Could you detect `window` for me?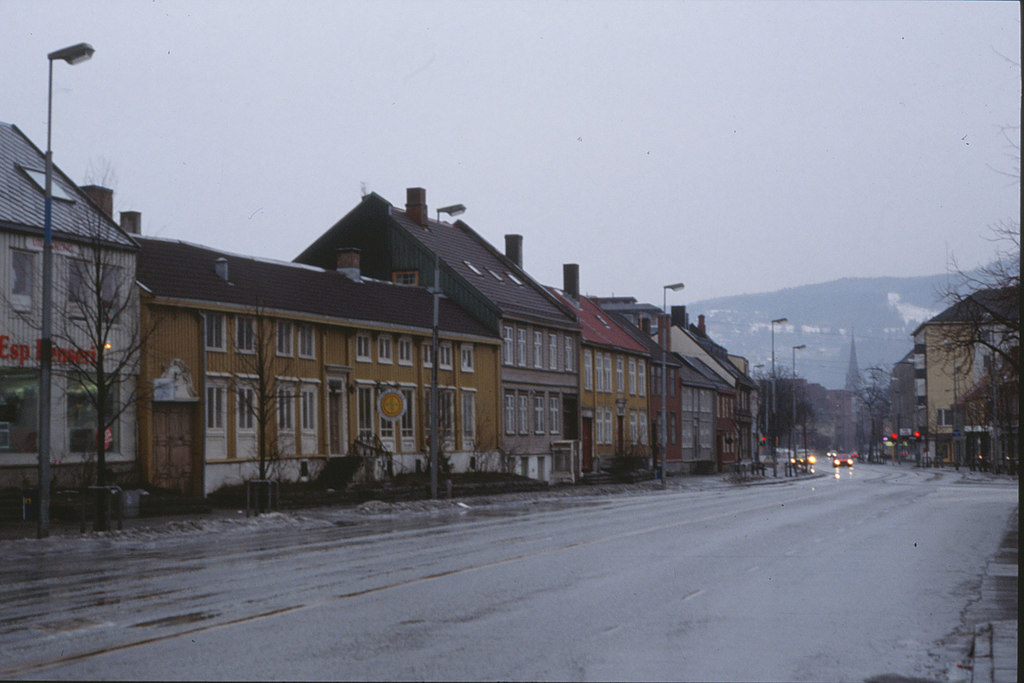
Detection result: locate(358, 334, 371, 361).
